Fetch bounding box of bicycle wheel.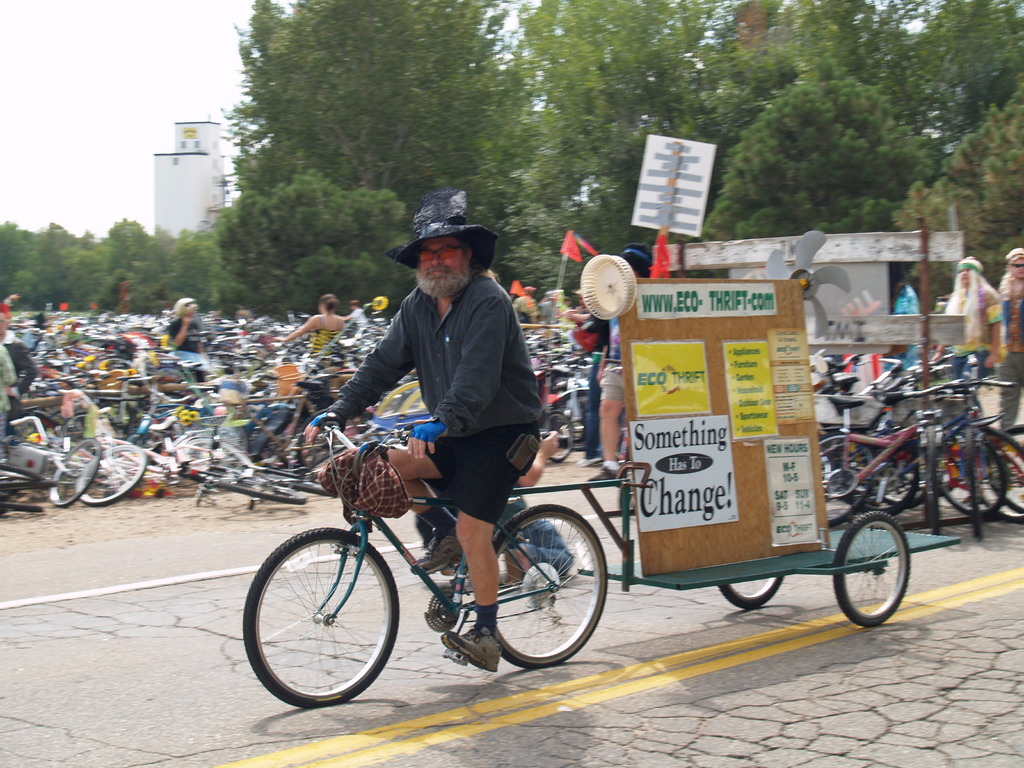
Bbox: region(491, 502, 606, 664).
